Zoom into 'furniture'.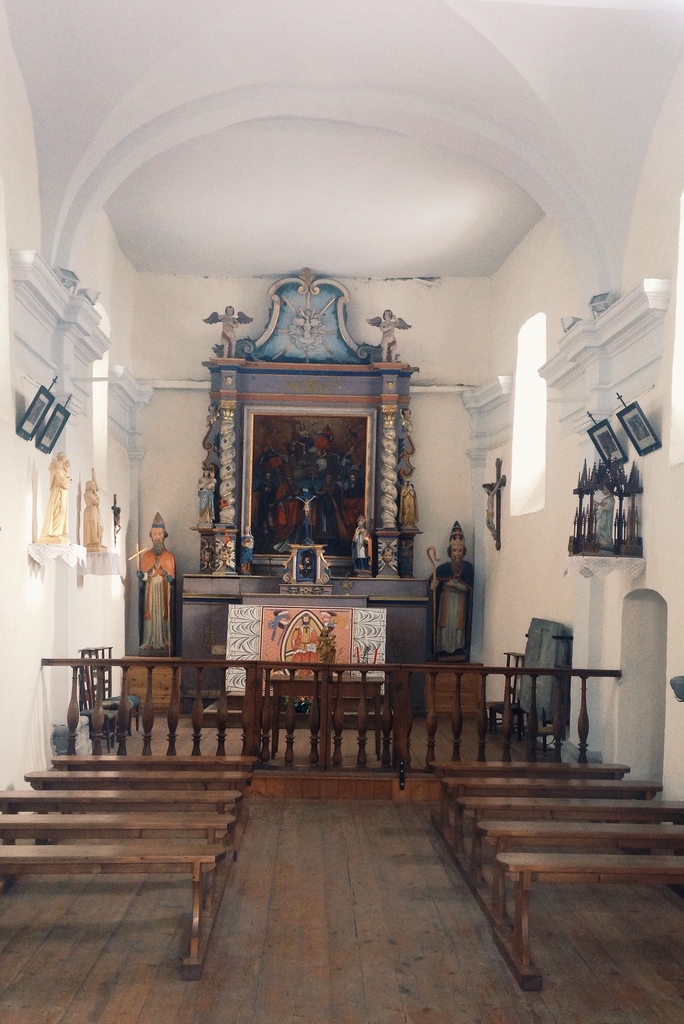
Zoom target: 485/646/528/738.
